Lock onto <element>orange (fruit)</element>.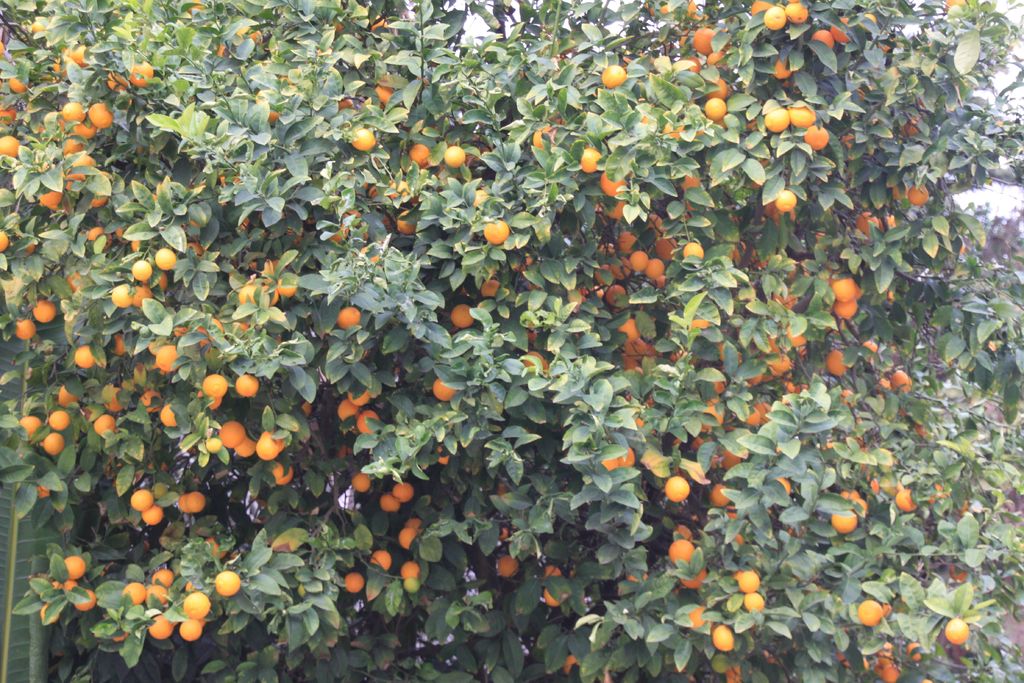
Locked: x1=762 y1=108 x2=785 y2=138.
